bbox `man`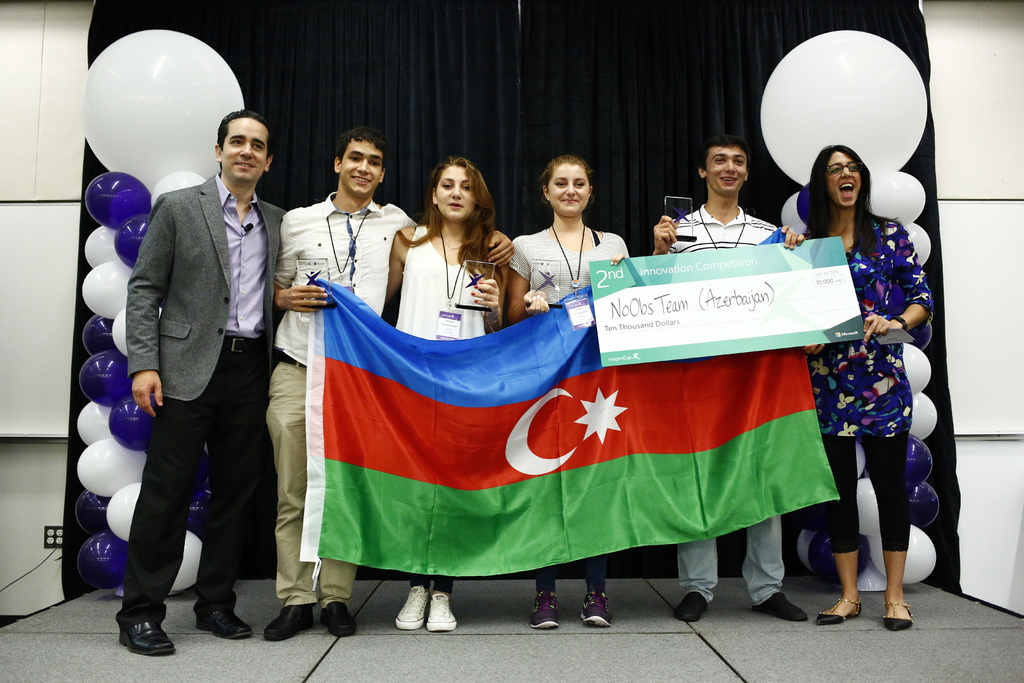
box(93, 96, 297, 655)
